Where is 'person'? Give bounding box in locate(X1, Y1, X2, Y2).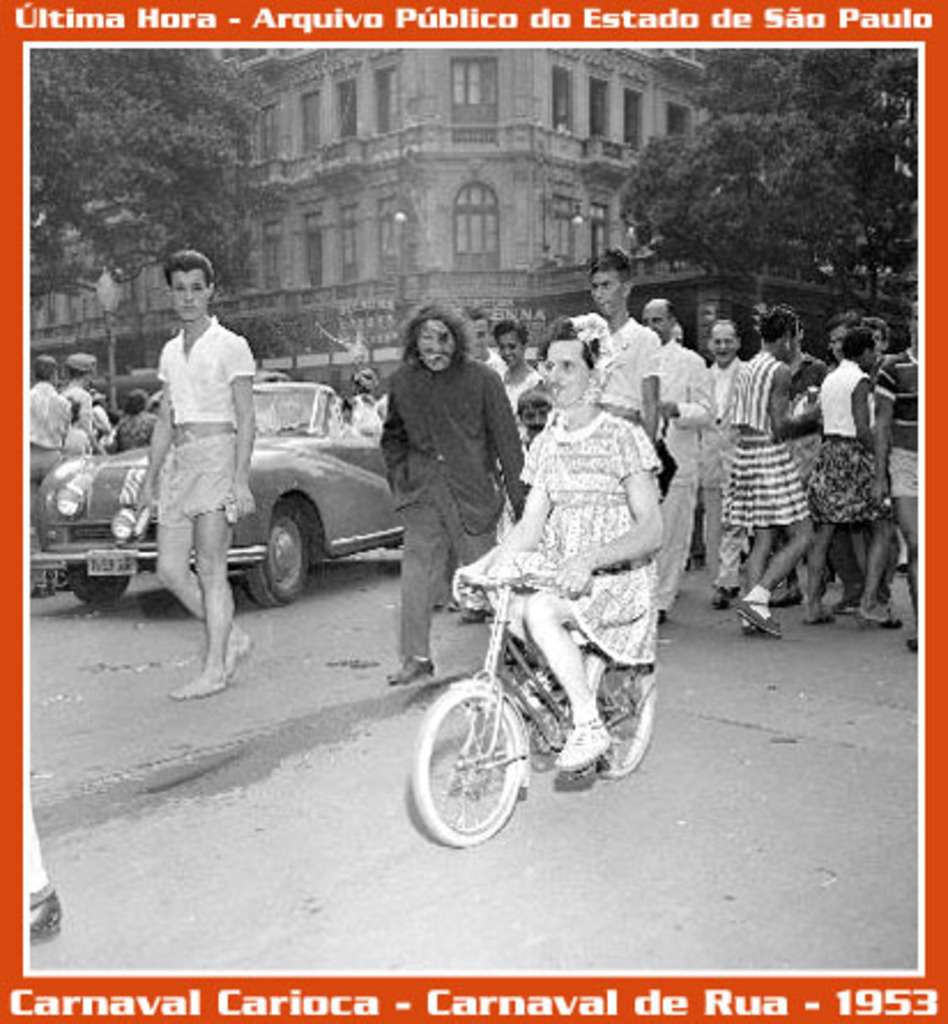
locate(492, 313, 543, 449).
